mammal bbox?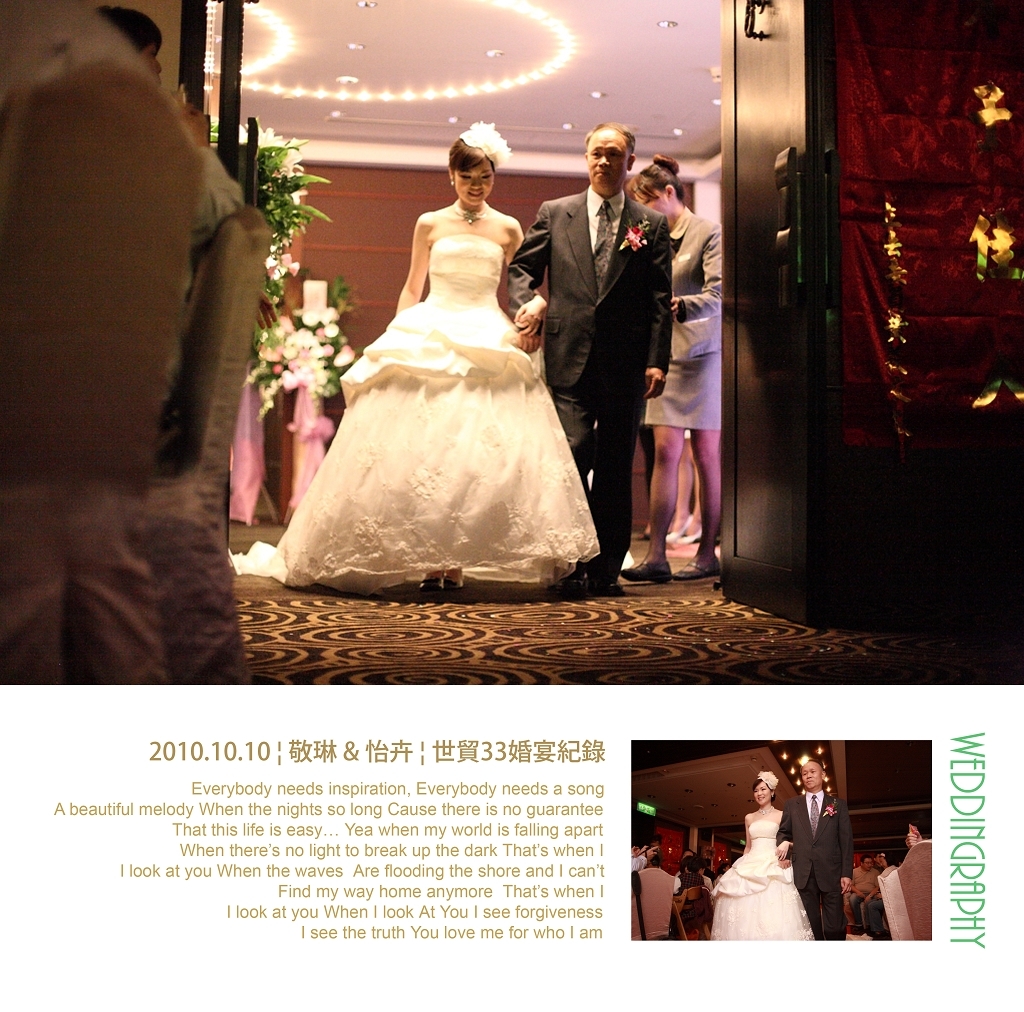
box(773, 757, 853, 944)
